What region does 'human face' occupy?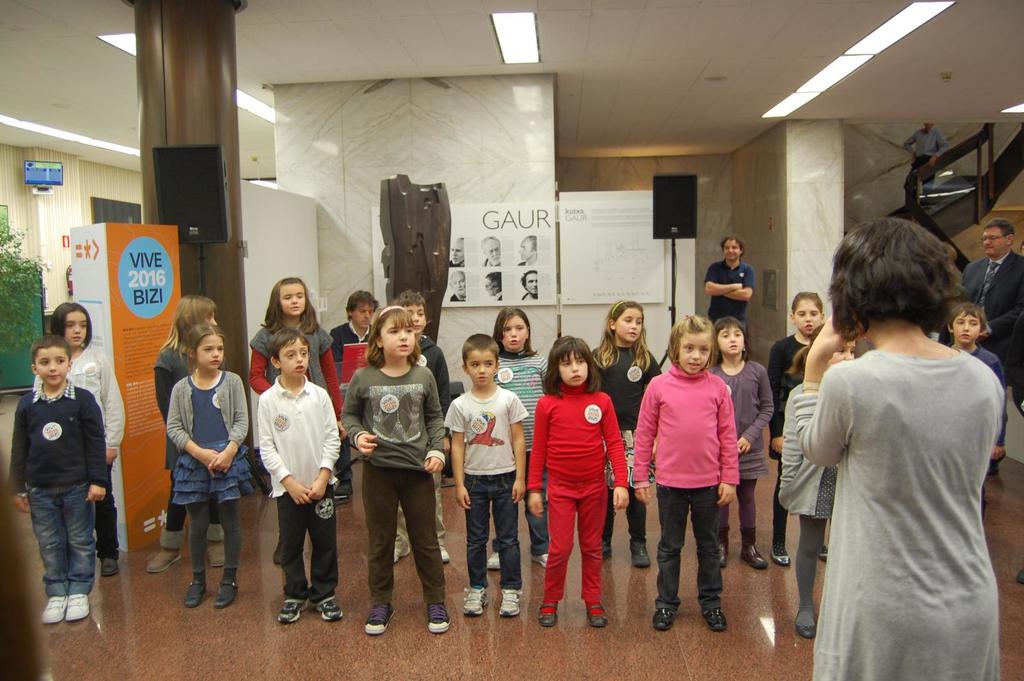
rect(354, 305, 376, 330).
